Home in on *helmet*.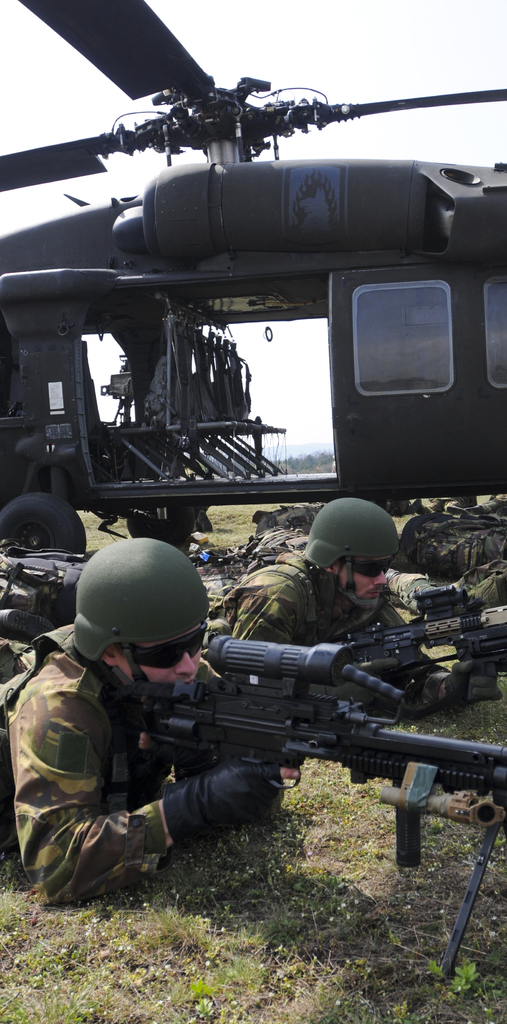
Homed in at select_region(61, 544, 213, 701).
